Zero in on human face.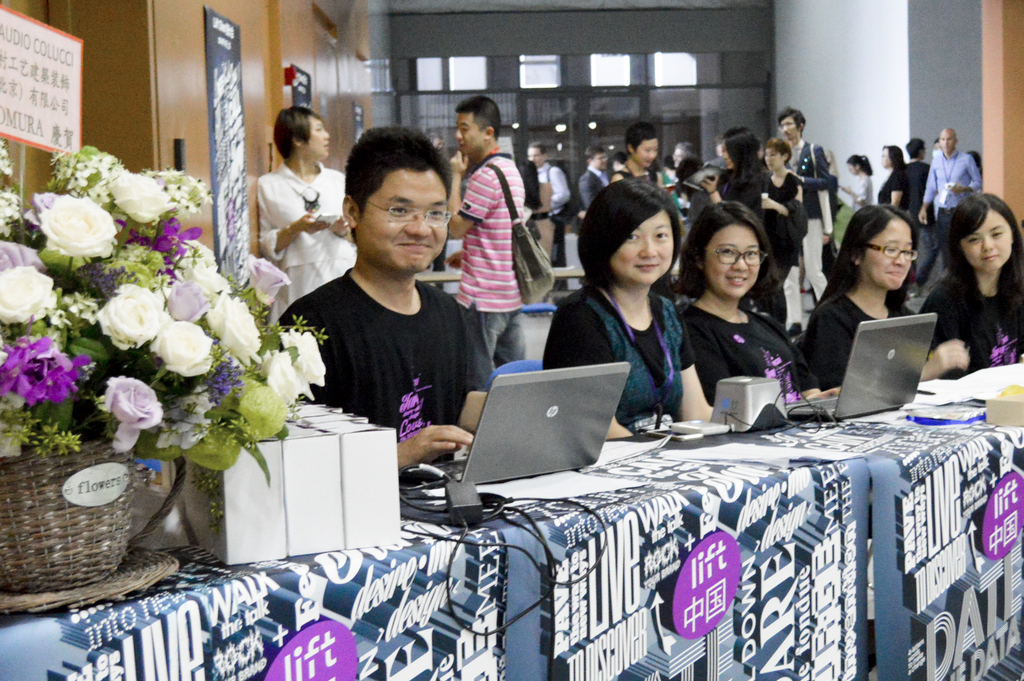
Zeroed in: x1=611 y1=209 x2=676 y2=286.
